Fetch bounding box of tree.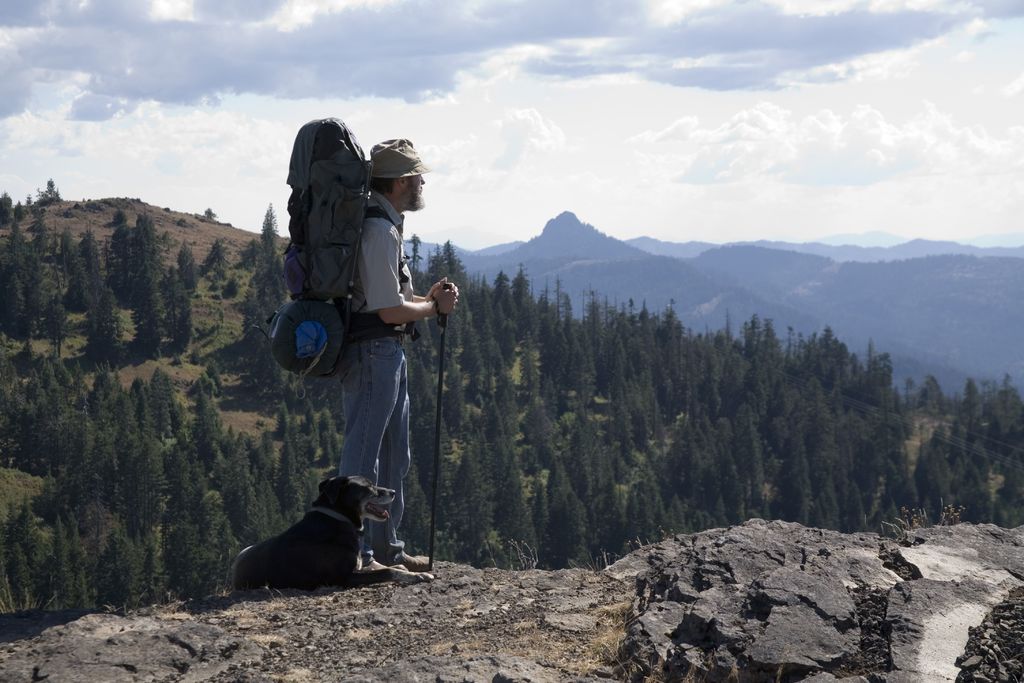
Bbox: select_region(293, 407, 349, 473).
